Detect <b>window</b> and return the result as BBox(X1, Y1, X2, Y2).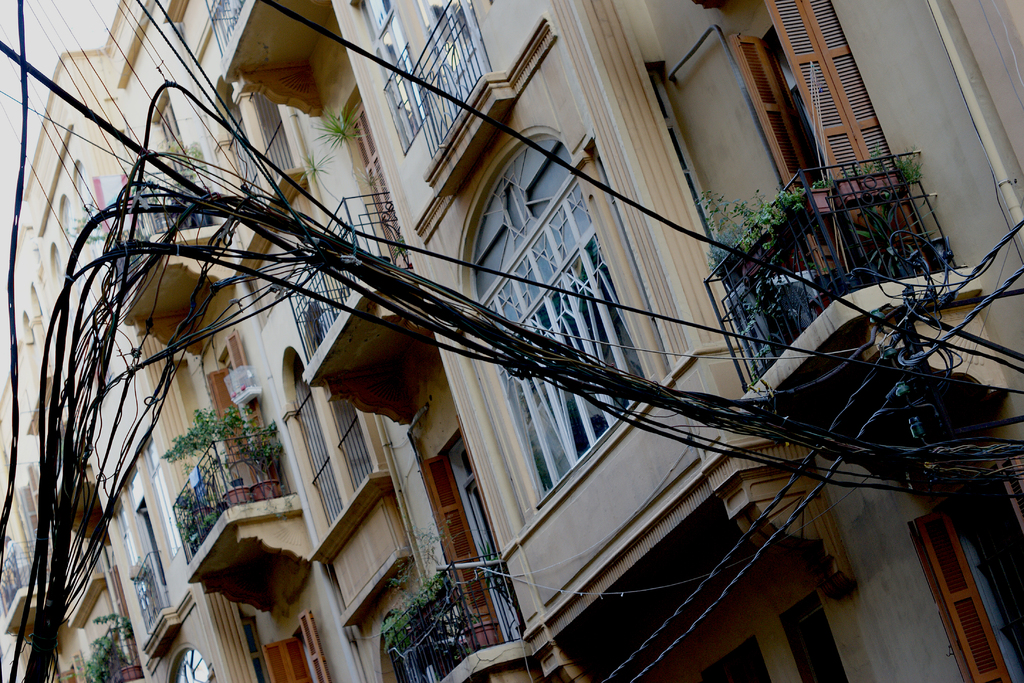
BBox(127, 495, 165, 634).
